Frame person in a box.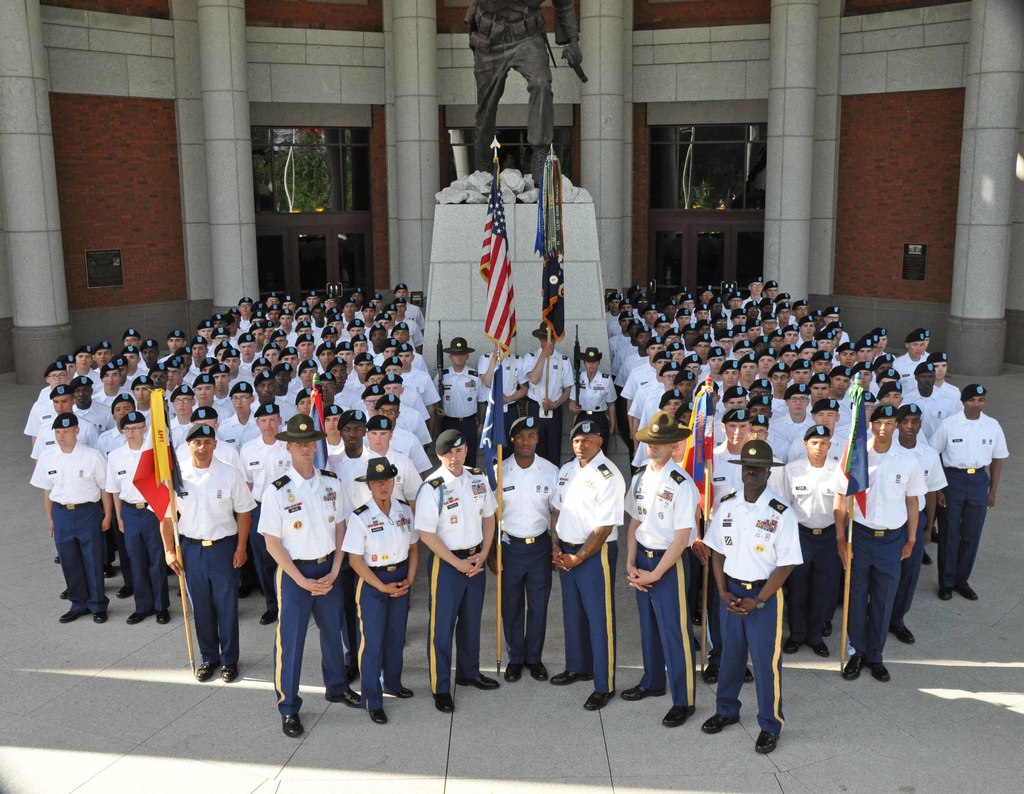
[x1=307, y1=293, x2=318, y2=309].
